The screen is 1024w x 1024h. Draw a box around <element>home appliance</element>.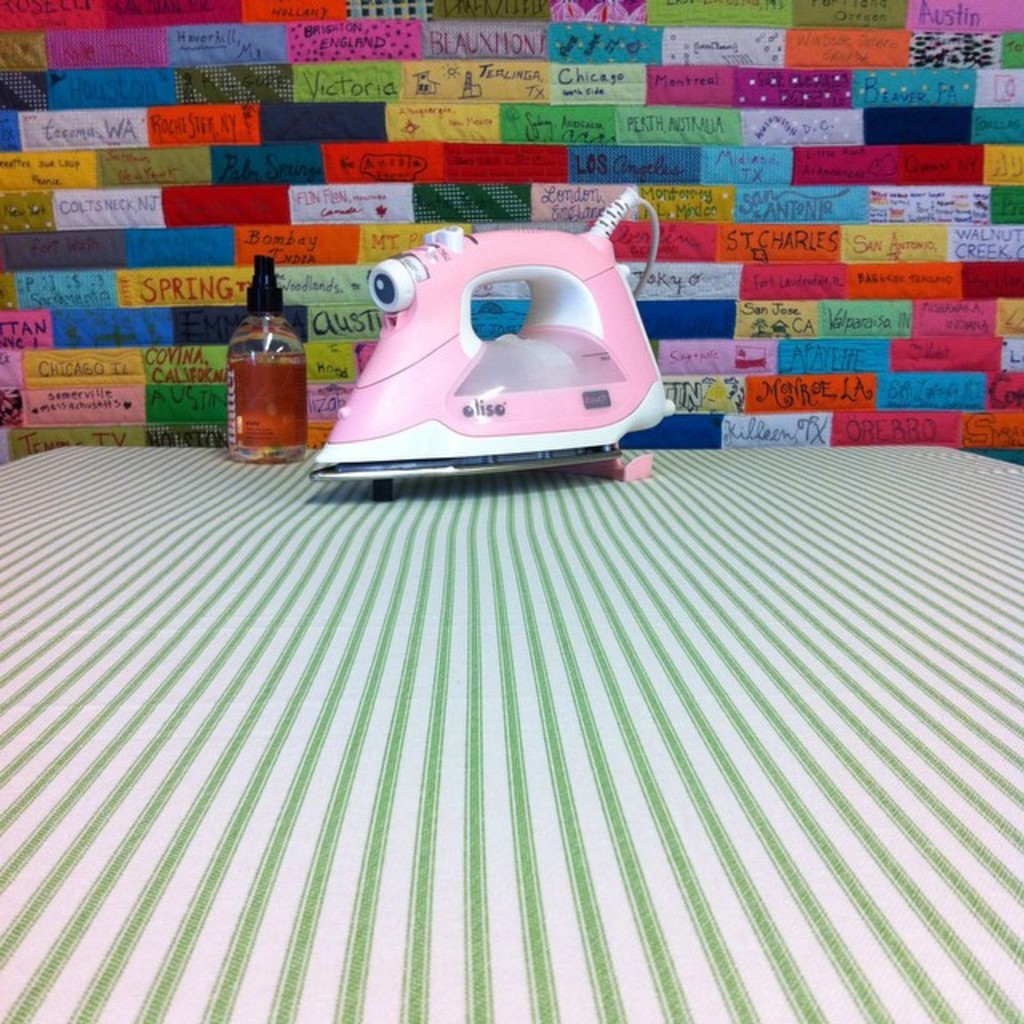
{"left": 264, "top": 202, "right": 699, "bottom": 498}.
